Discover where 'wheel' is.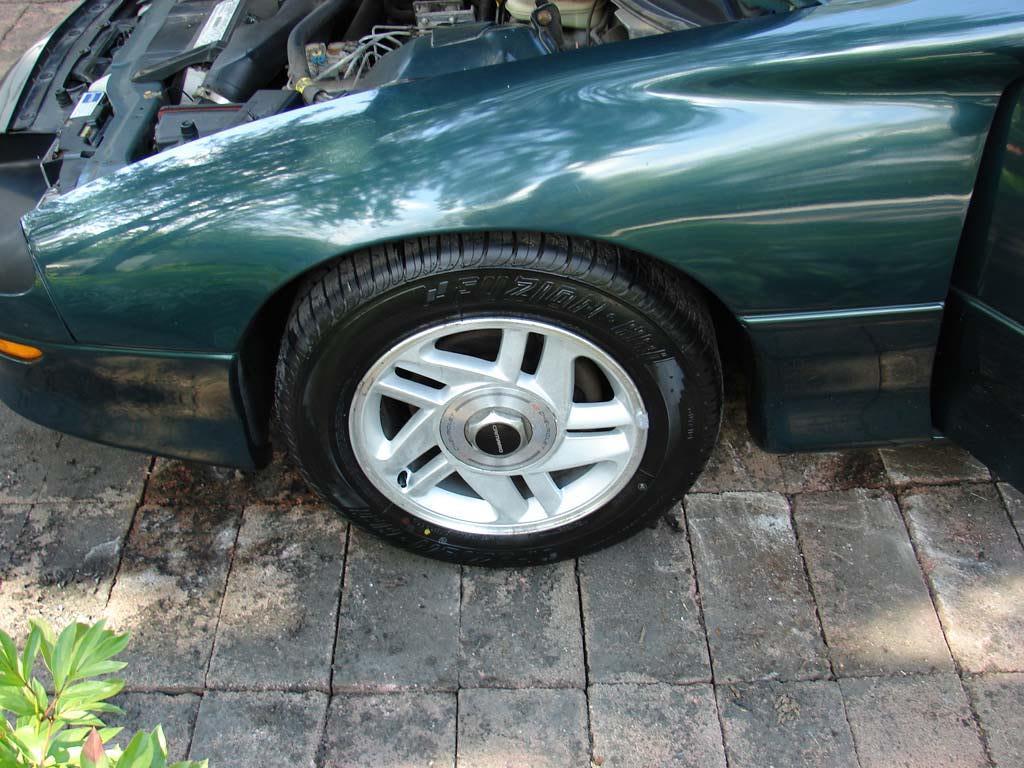
Discovered at <region>254, 249, 718, 557</region>.
